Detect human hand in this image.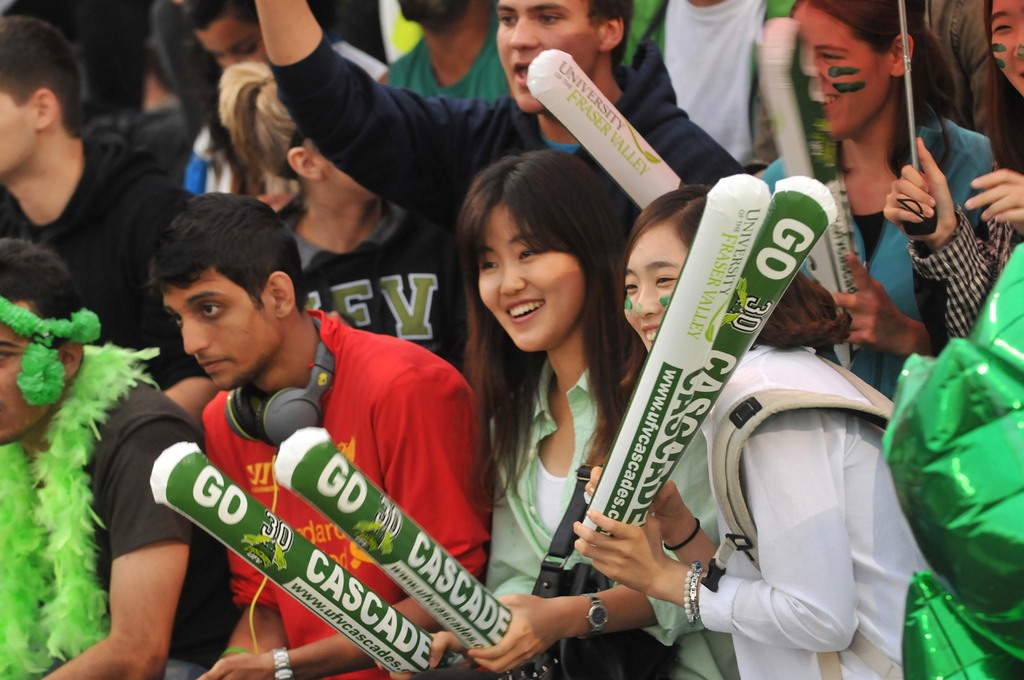
Detection: 583 463 688 544.
